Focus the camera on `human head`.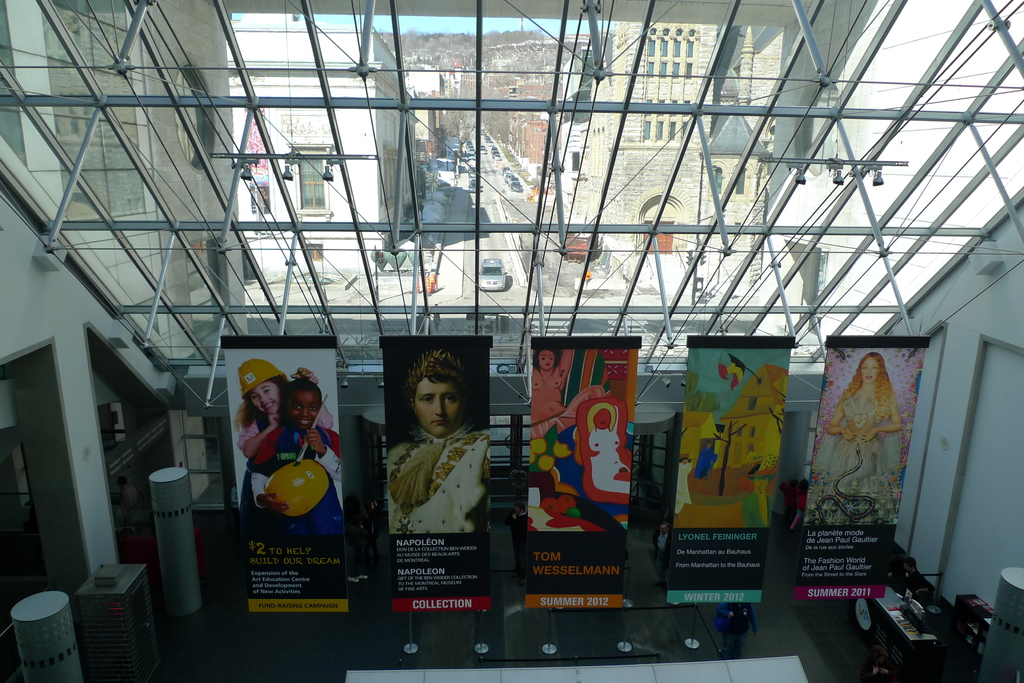
Focus region: <bbox>380, 363, 468, 449</bbox>.
